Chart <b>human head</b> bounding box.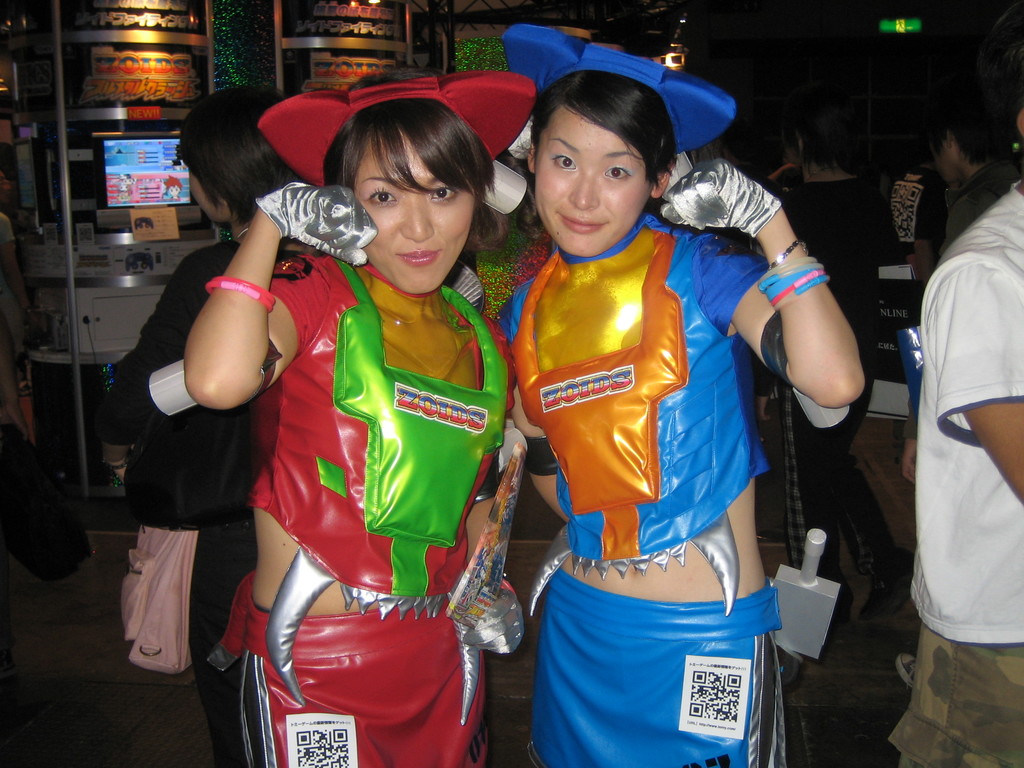
Charted: {"left": 780, "top": 72, "right": 875, "bottom": 168}.
